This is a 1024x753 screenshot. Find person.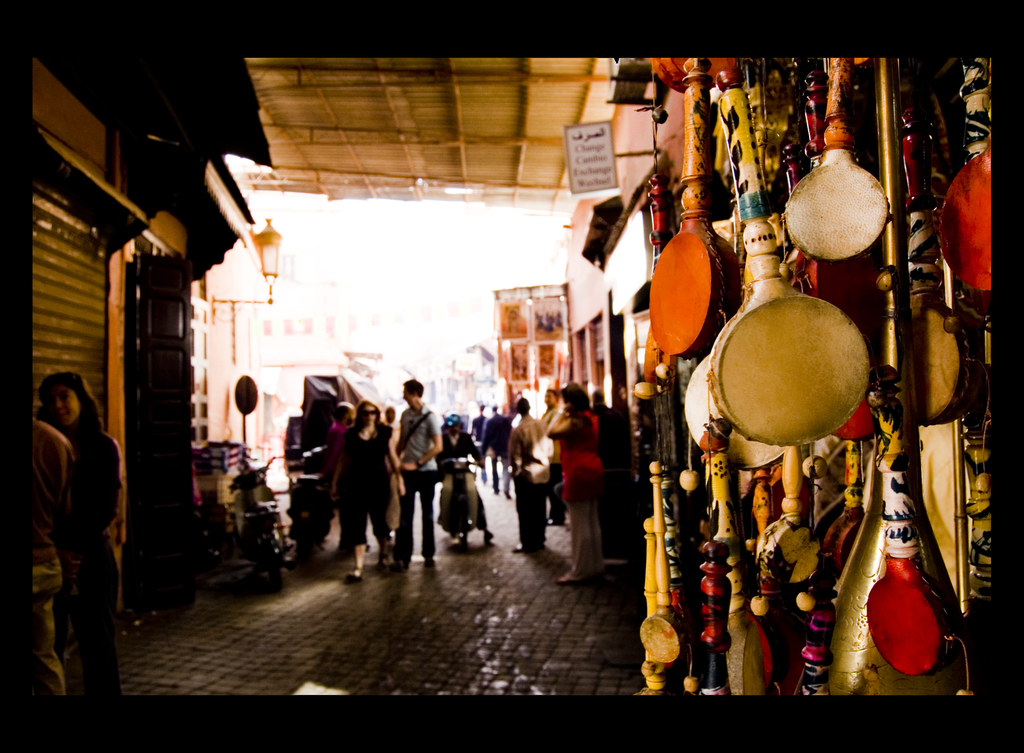
Bounding box: x1=545 y1=379 x2=608 y2=580.
